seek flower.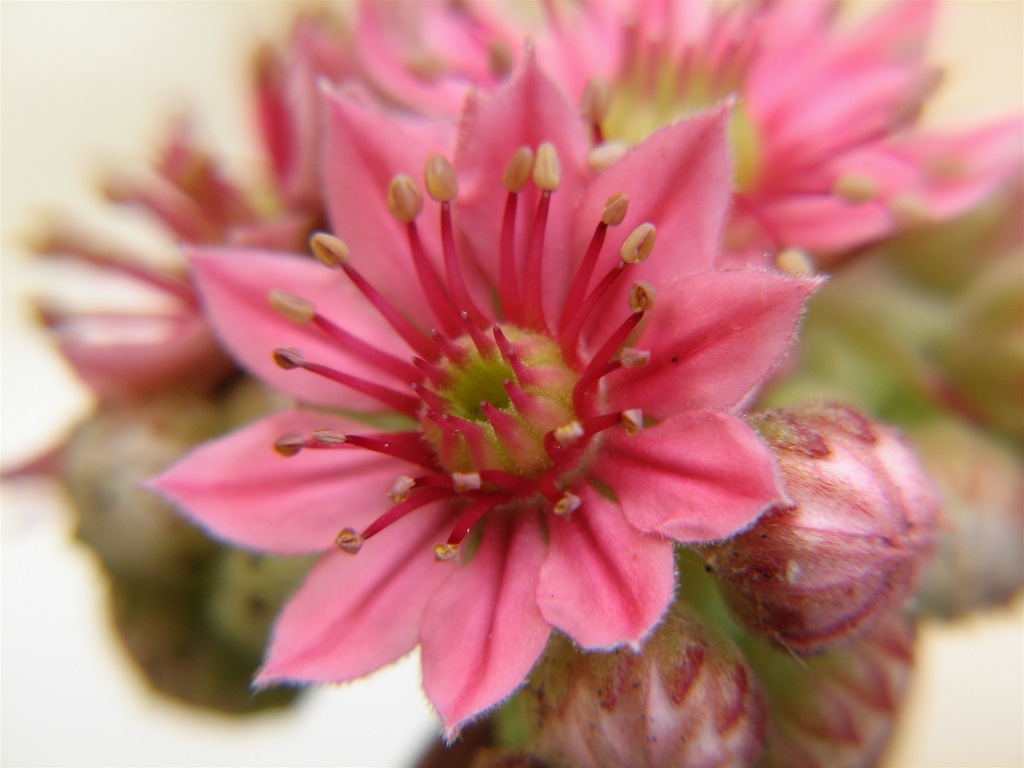
rect(294, 0, 1023, 279).
